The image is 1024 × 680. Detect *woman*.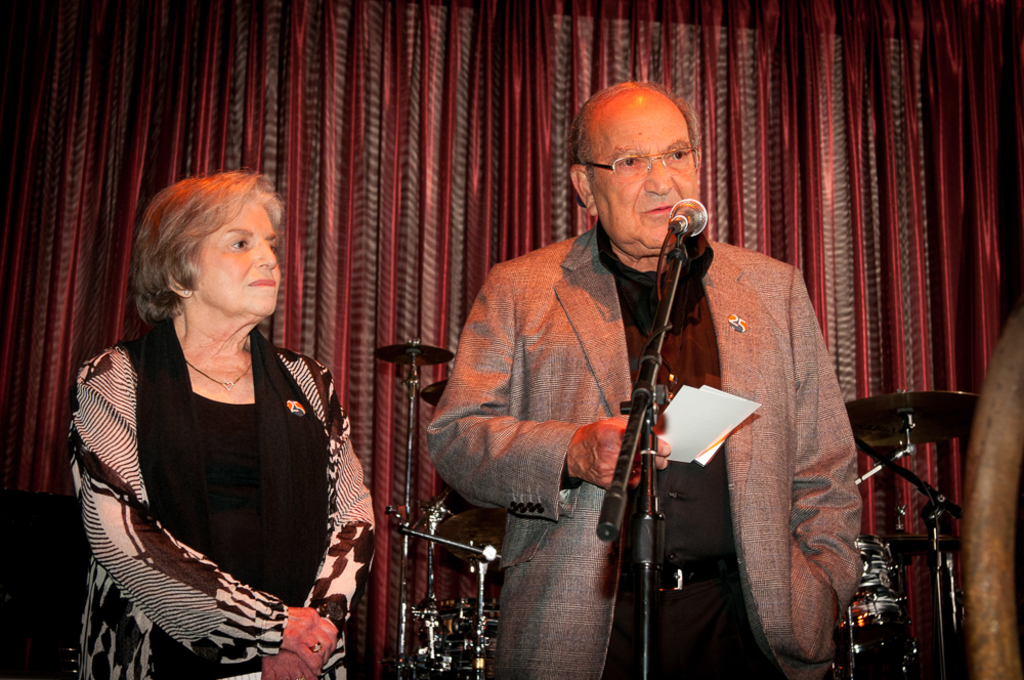
Detection: 55:173:385:679.
